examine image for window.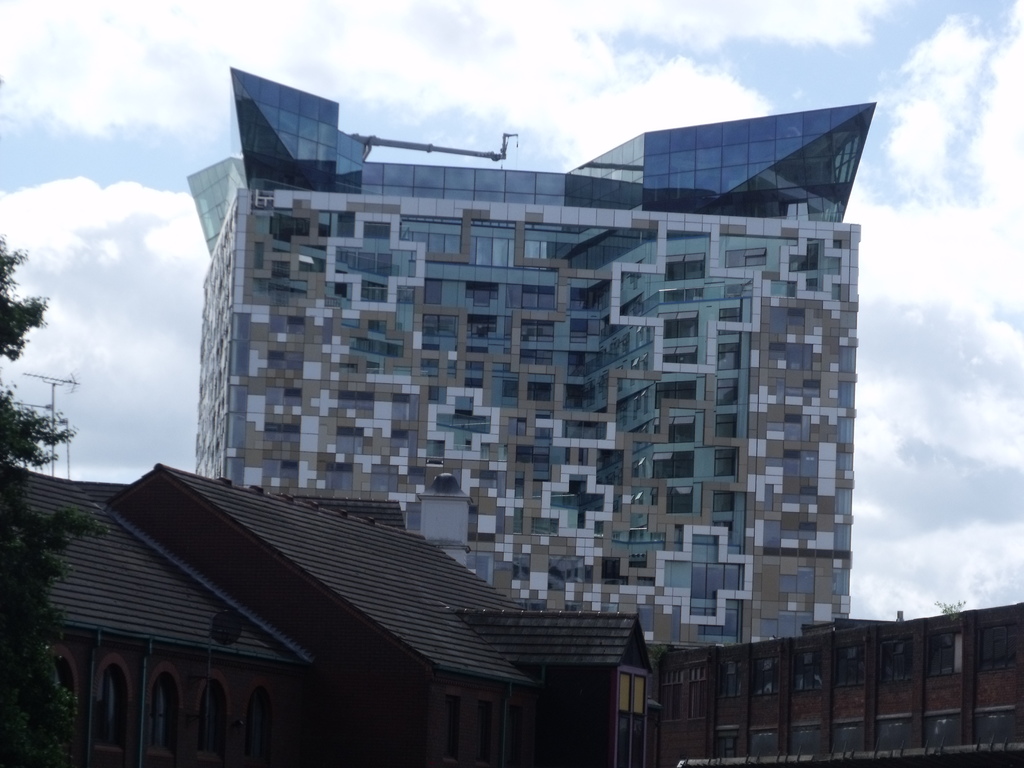
Examination result: (96,664,123,748).
